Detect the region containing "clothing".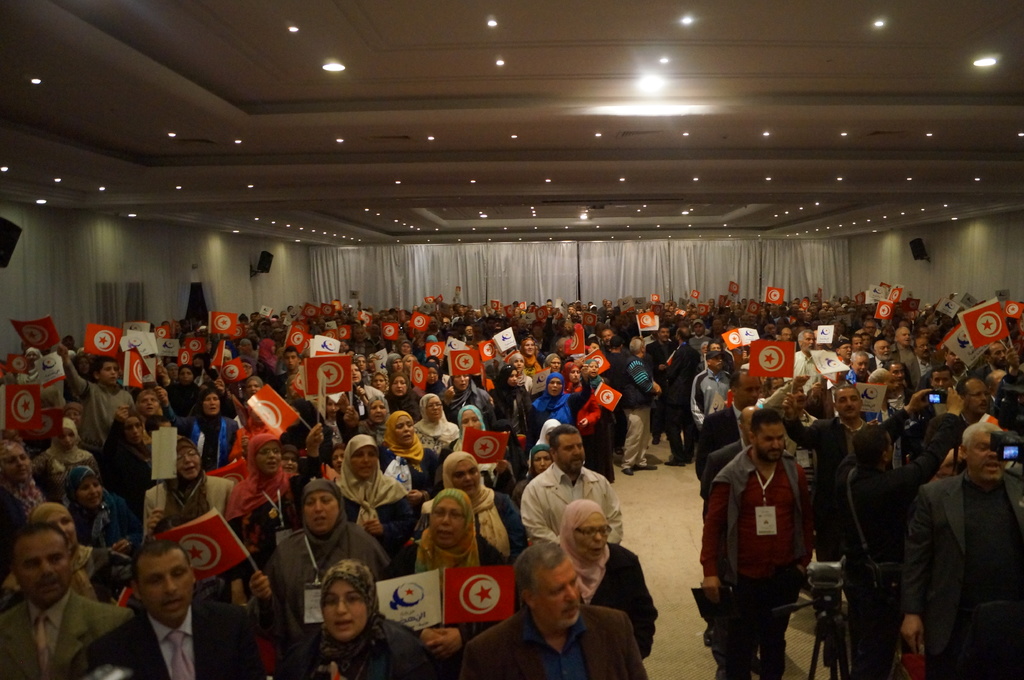
bbox=[252, 473, 395, 672].
